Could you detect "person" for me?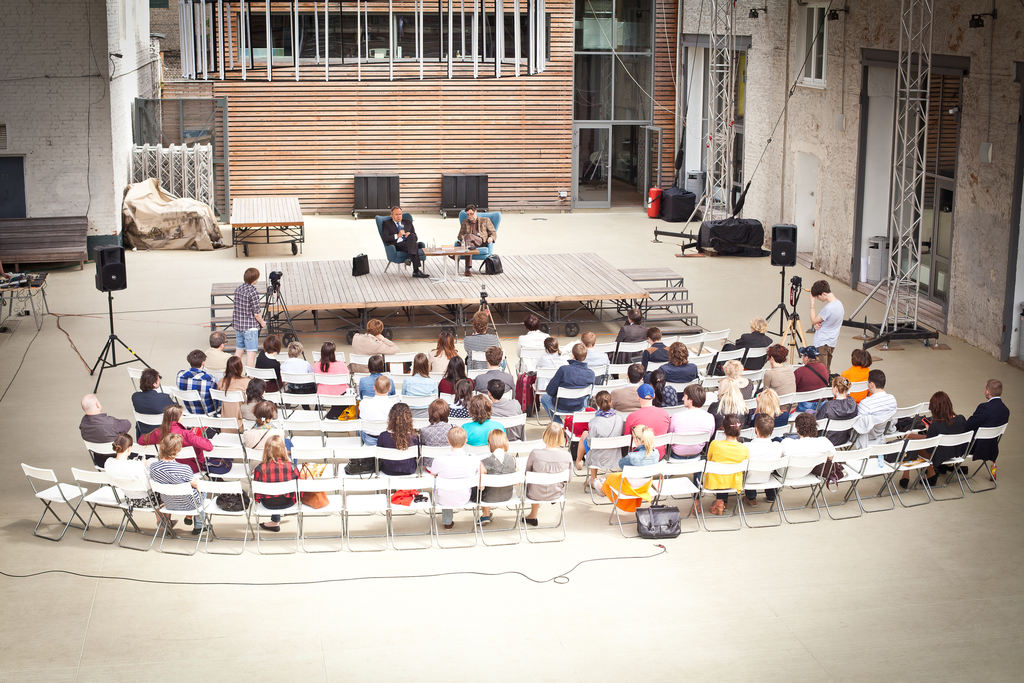
Detection result: [516, 316, 580, 377].
